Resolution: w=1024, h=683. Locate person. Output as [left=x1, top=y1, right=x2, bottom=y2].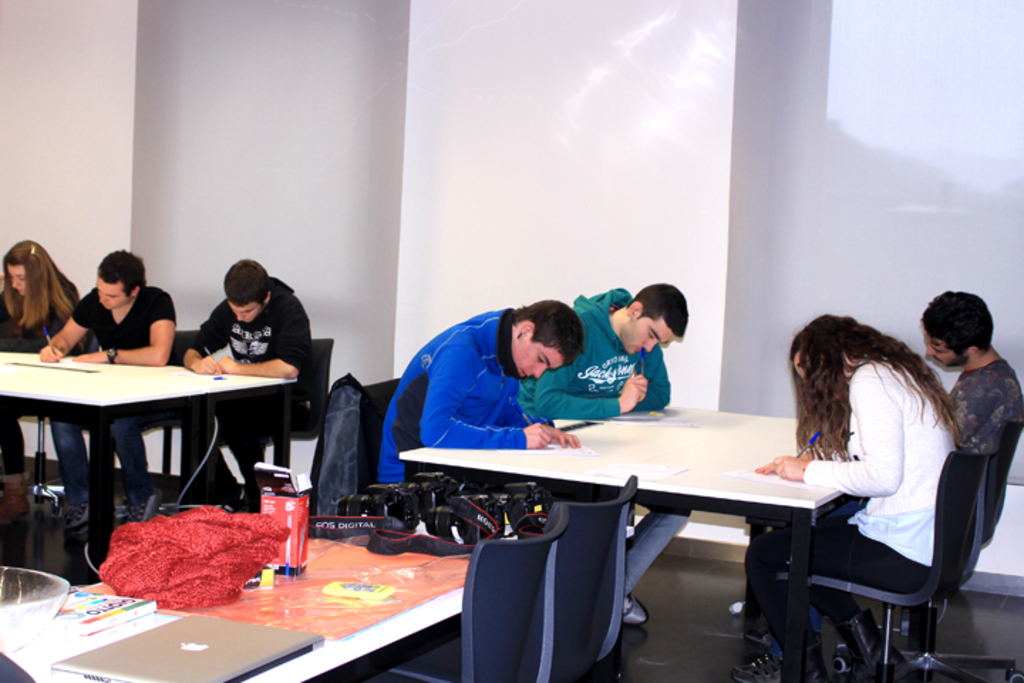
[left=373, top=306, right=579, bottom=539].
